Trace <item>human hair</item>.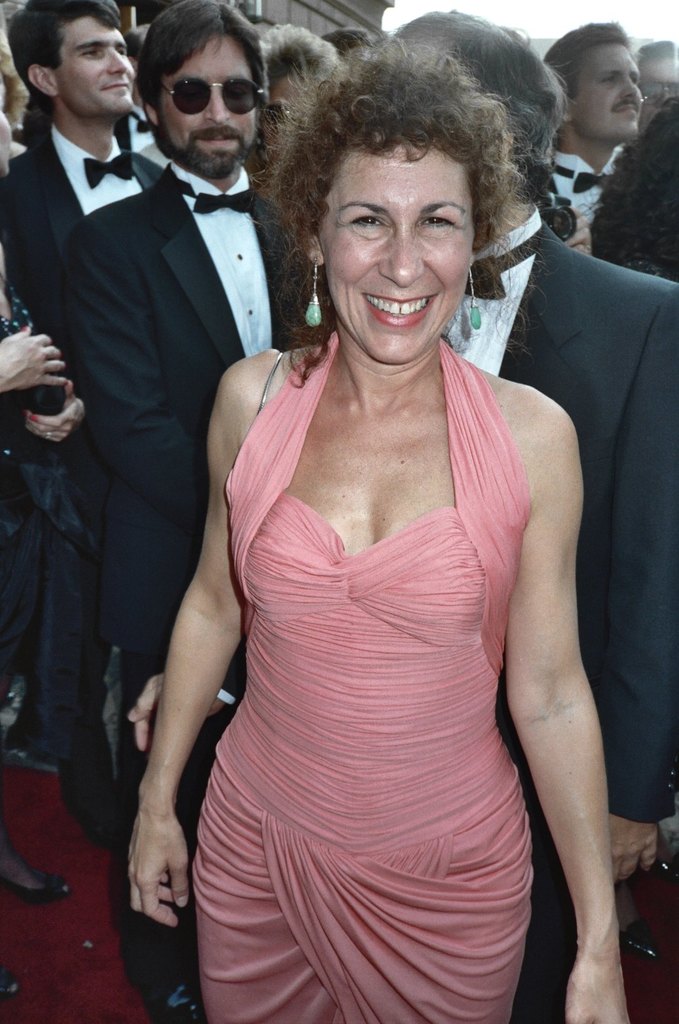
Traced to 244/30/571/359.
